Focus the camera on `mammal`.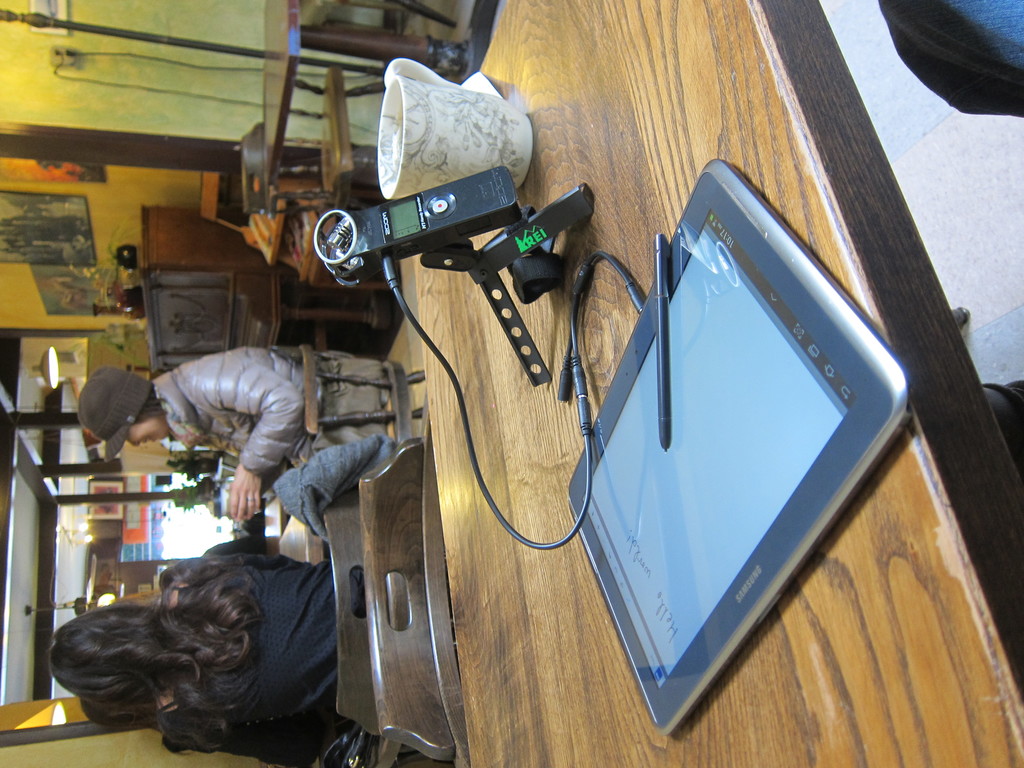
Focus region: 76:343:390:536.
